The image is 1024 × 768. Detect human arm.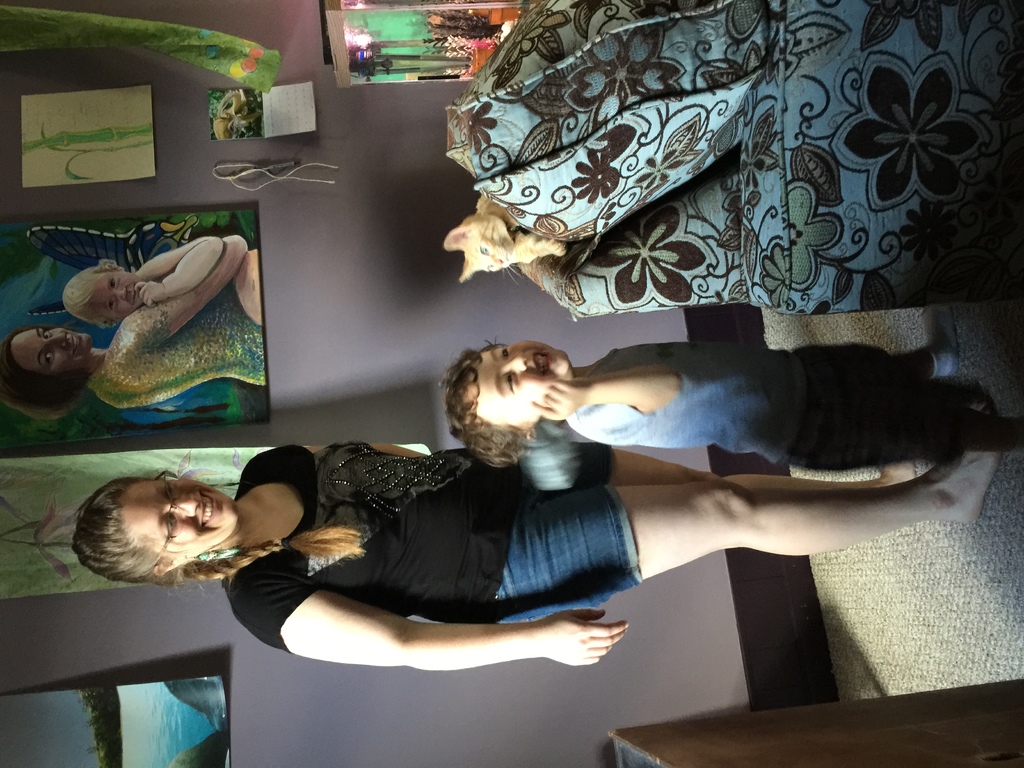
Detection: crop(115, 234, 239, 352).
